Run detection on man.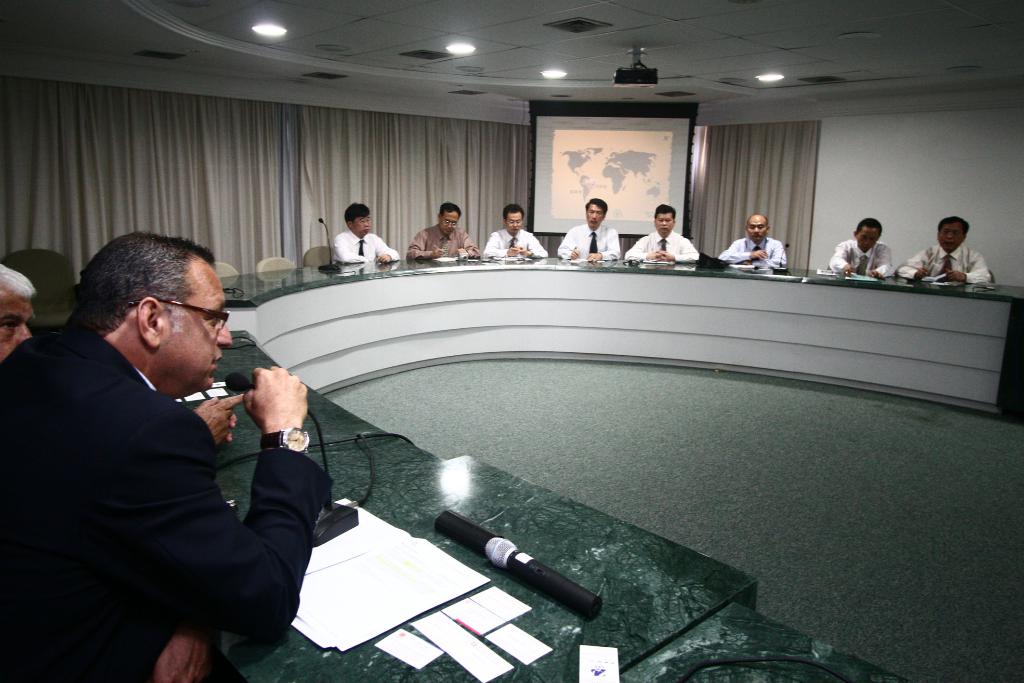
Result: BBox(334, 204, 403, 265).
